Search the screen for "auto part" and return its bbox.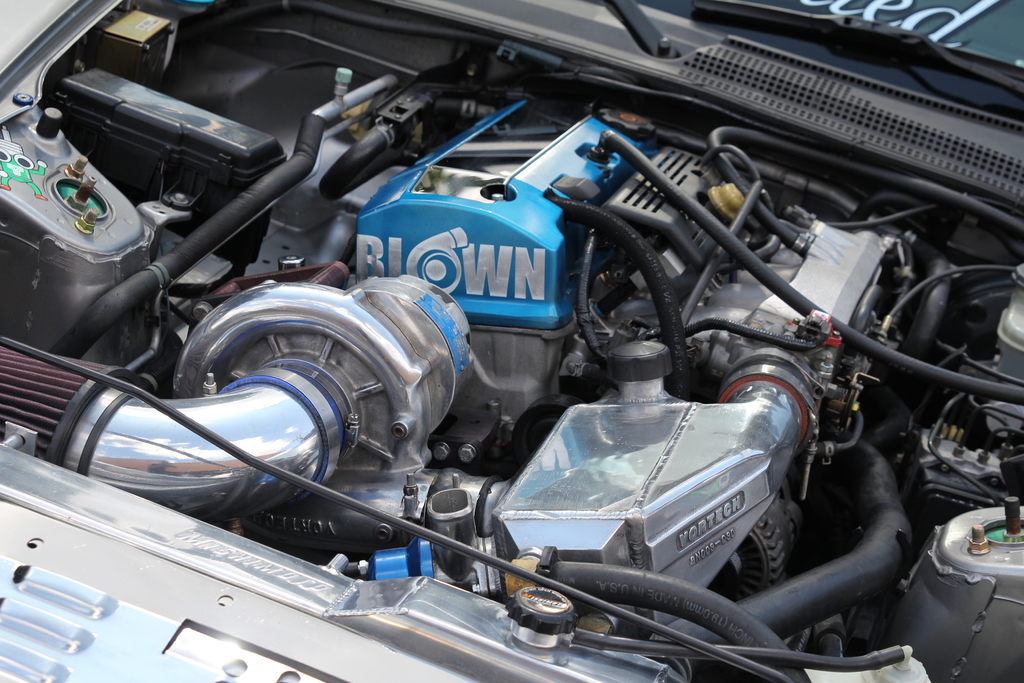
Found: [138, 235, 500, 555].
